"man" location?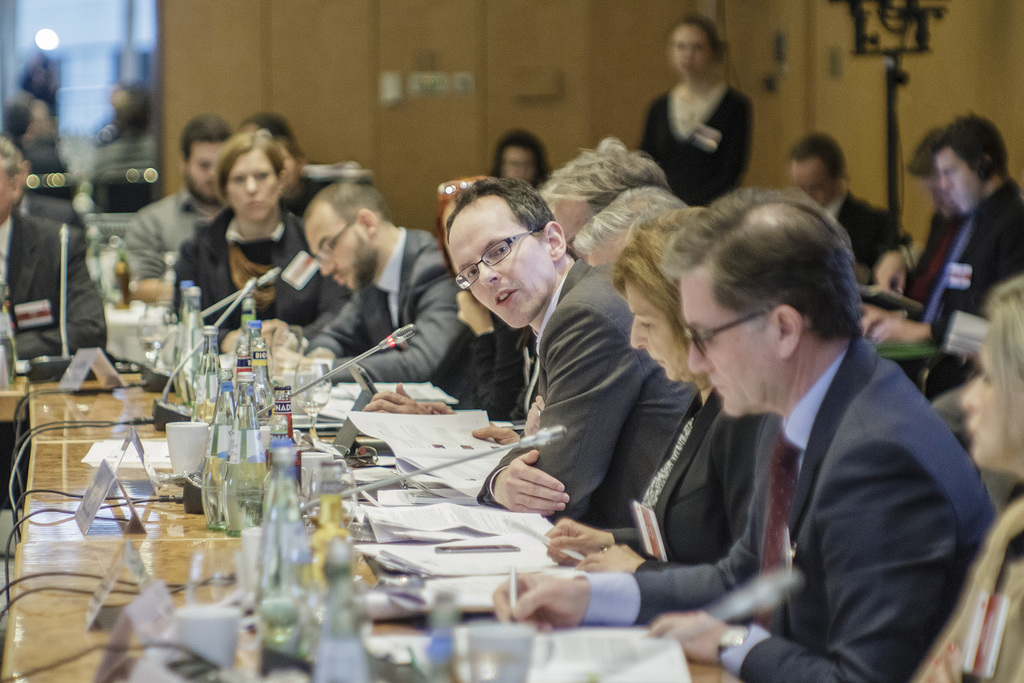
<region>306, 181, 470, 381</region>
